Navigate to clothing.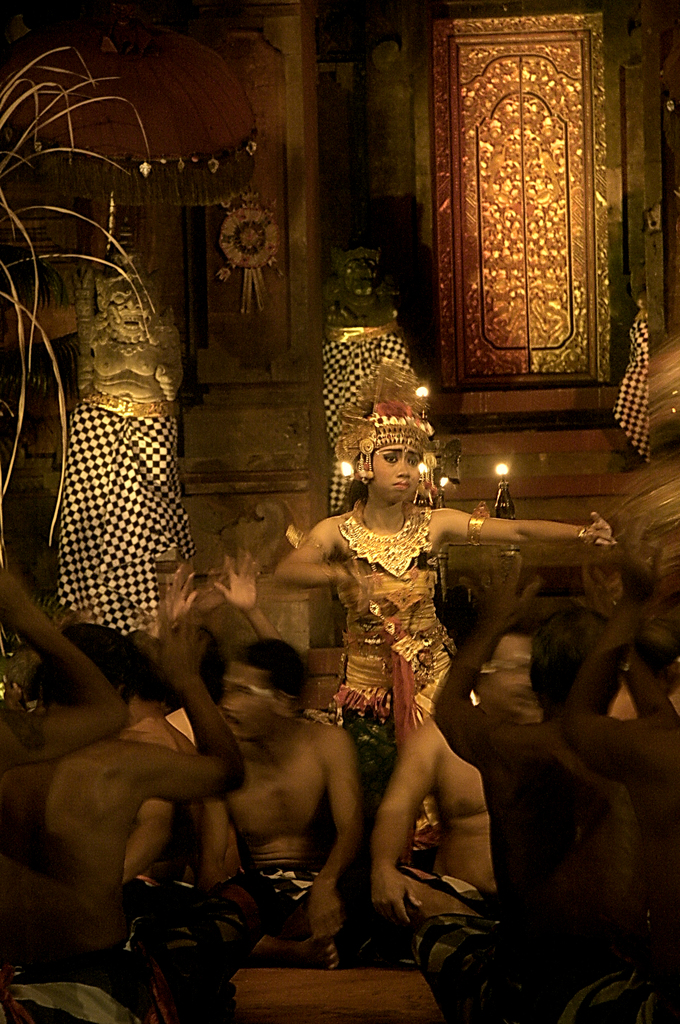
Navigation target: BBox(322, 328, 420, 509).
